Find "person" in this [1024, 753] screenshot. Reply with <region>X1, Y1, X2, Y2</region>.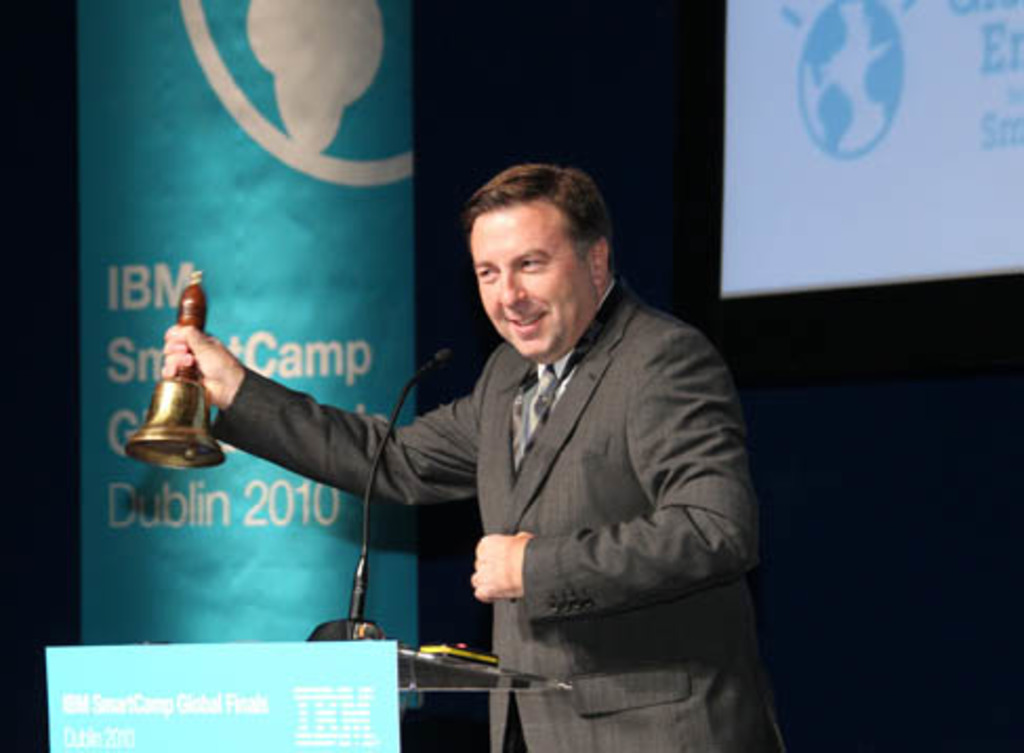
<region>210, 154, 742, 740</region>.
